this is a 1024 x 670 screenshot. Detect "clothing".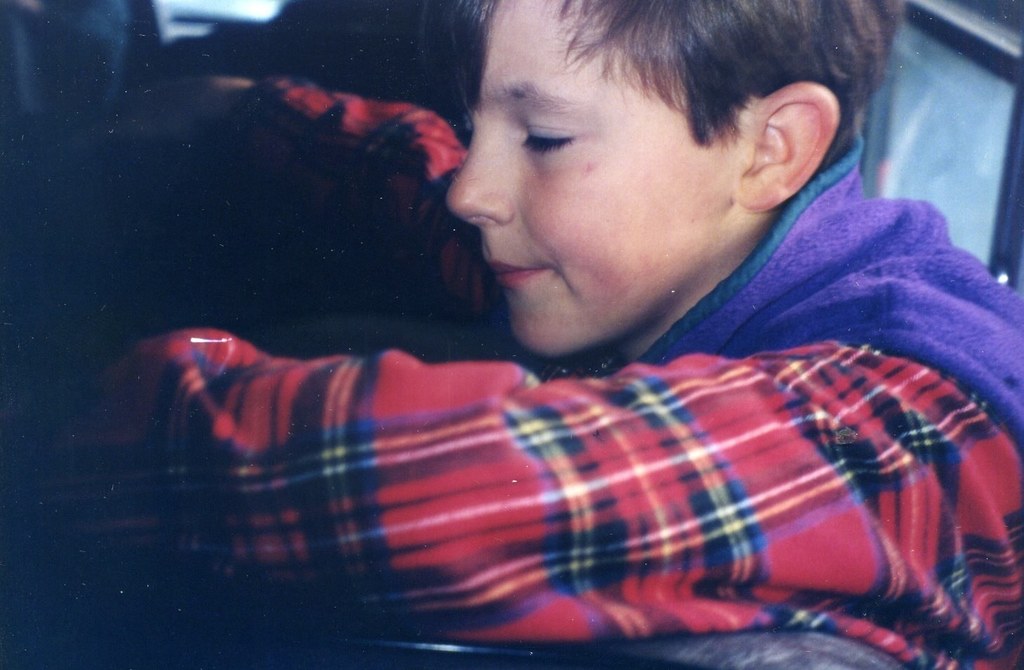
<bbox>42, 78, 1023, 669</bbox>.
